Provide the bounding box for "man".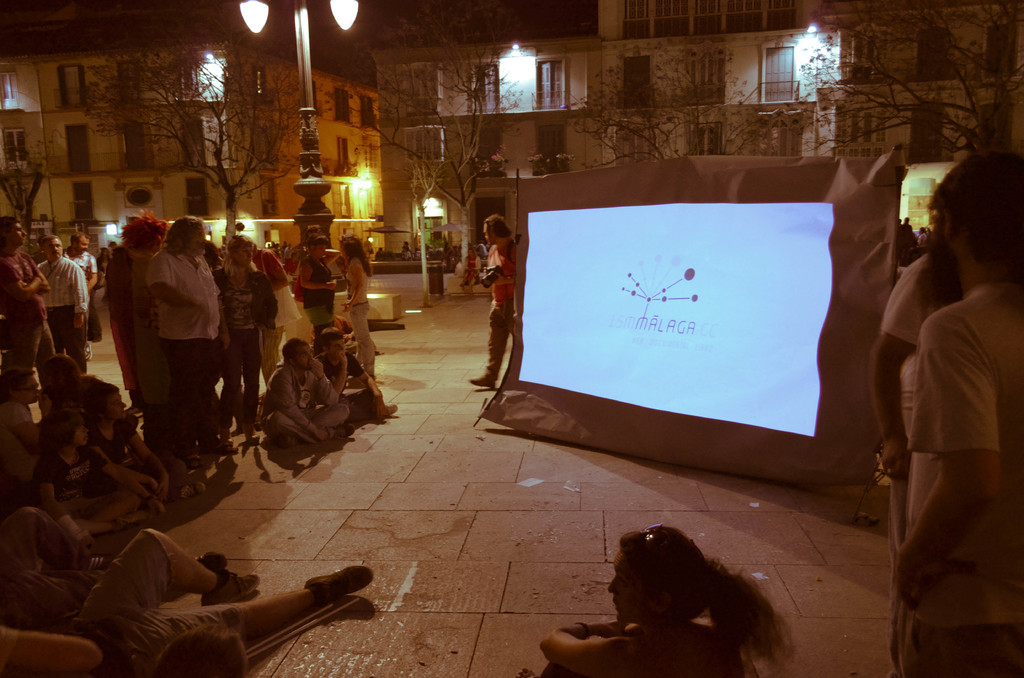
[143, 216, 239, 470].
